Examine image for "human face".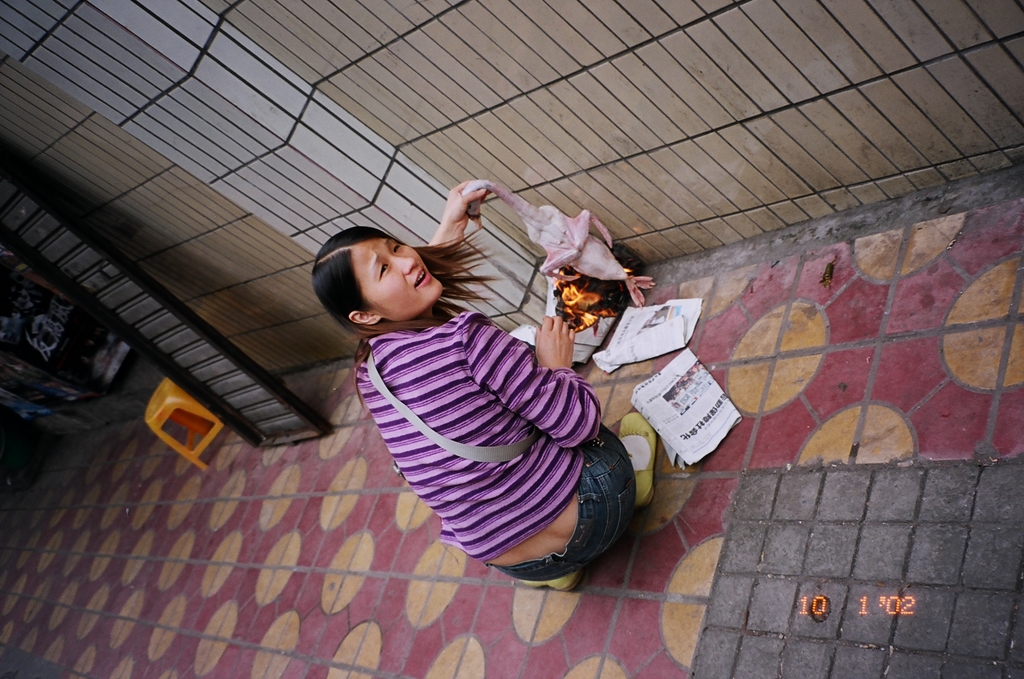
Examination result: region(330, 230, 445, 325).
